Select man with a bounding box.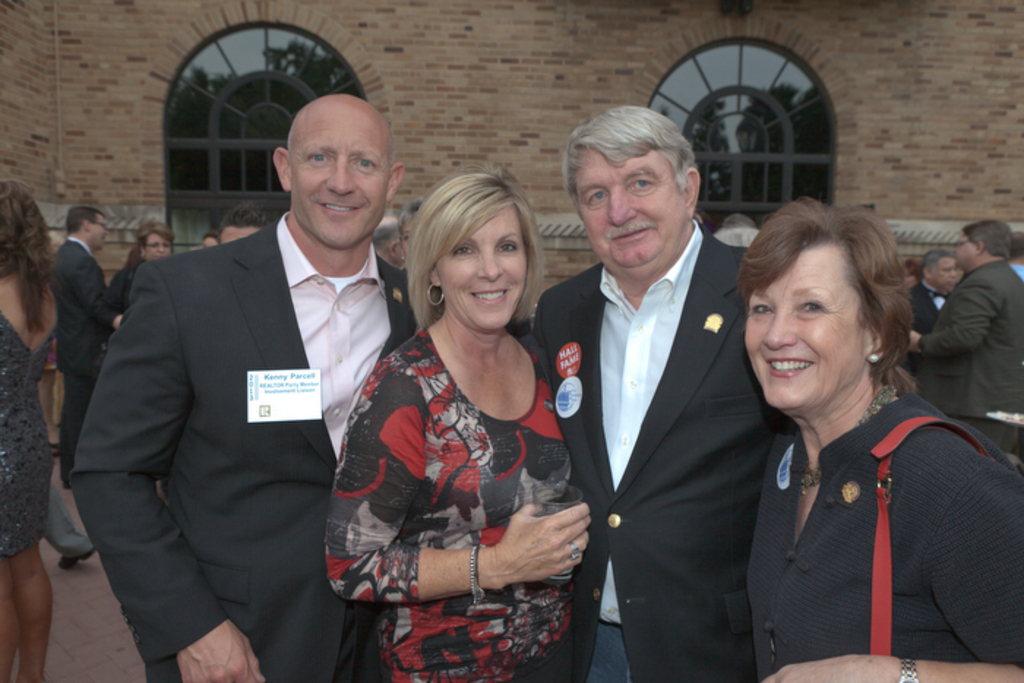
bbox=[522, 104, 794, 682].
